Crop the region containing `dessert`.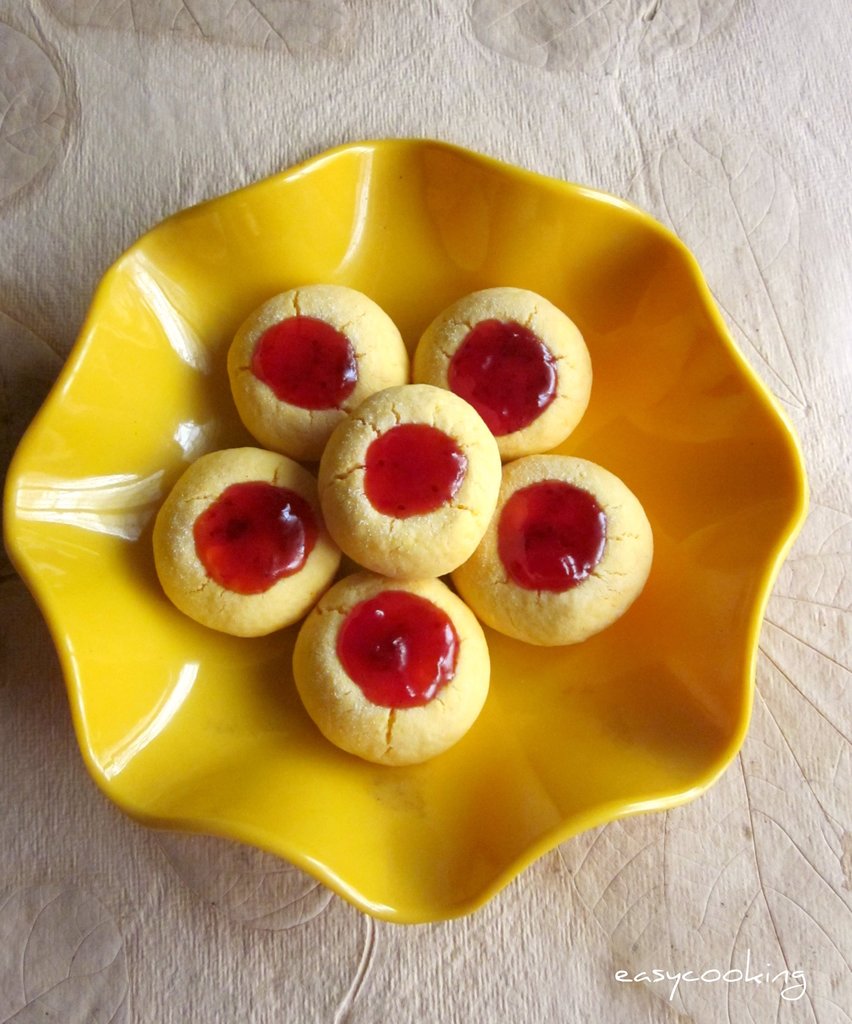
Crop region: rect(416, 285, 588, 445).
